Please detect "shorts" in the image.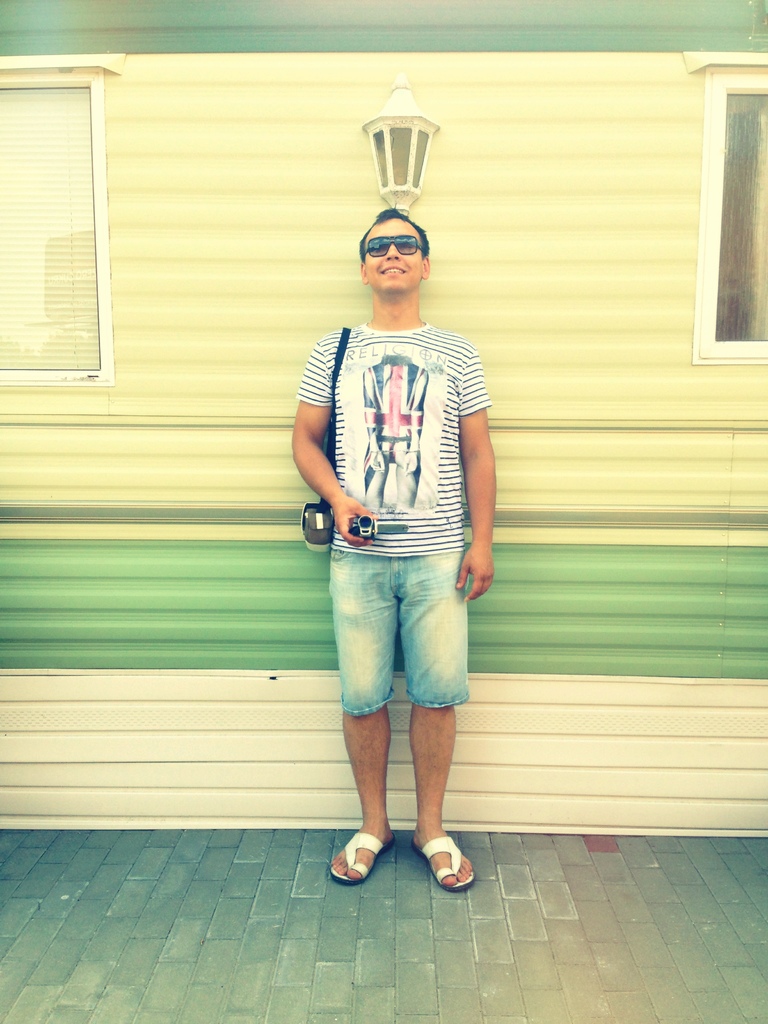
bbox(321, 541, 483, 722).
